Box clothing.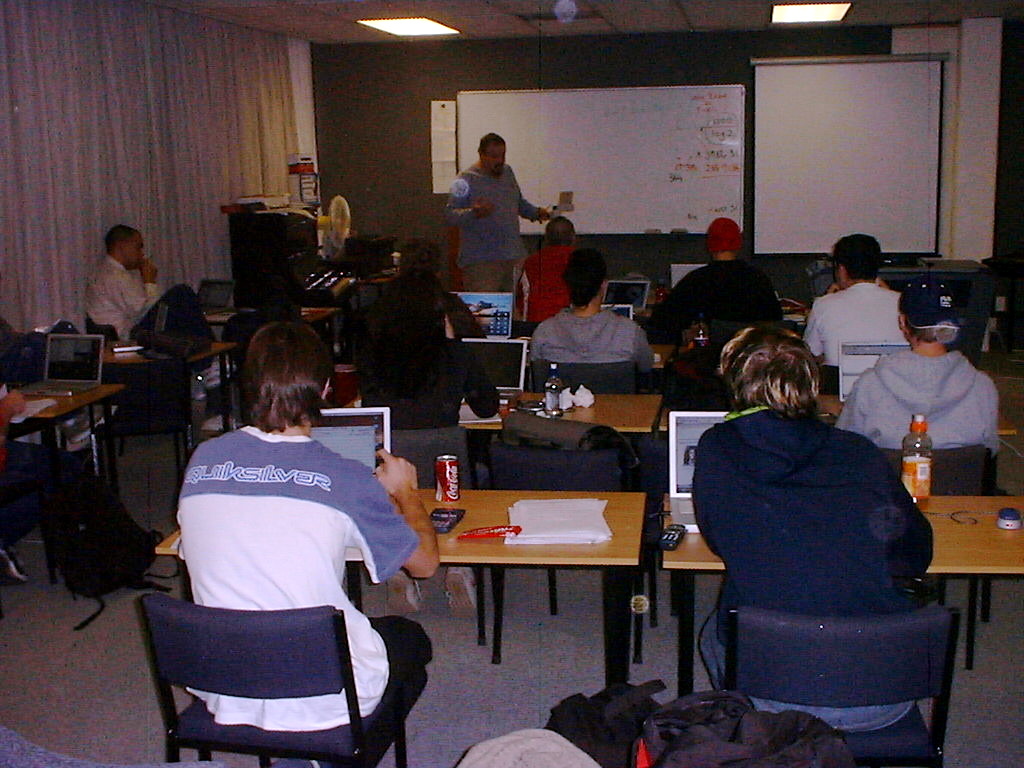
crop(621, 253, 786, 388).
